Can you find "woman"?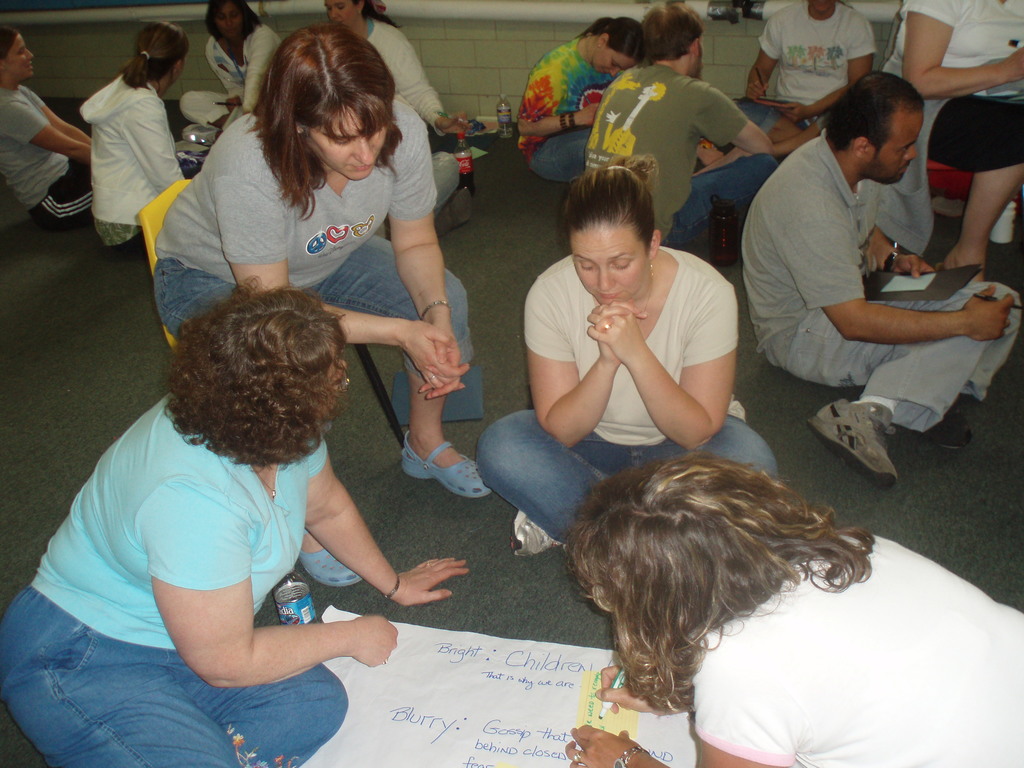
Yes, bounding box: (x1=2, y1=17, x2=113, y2=219).
